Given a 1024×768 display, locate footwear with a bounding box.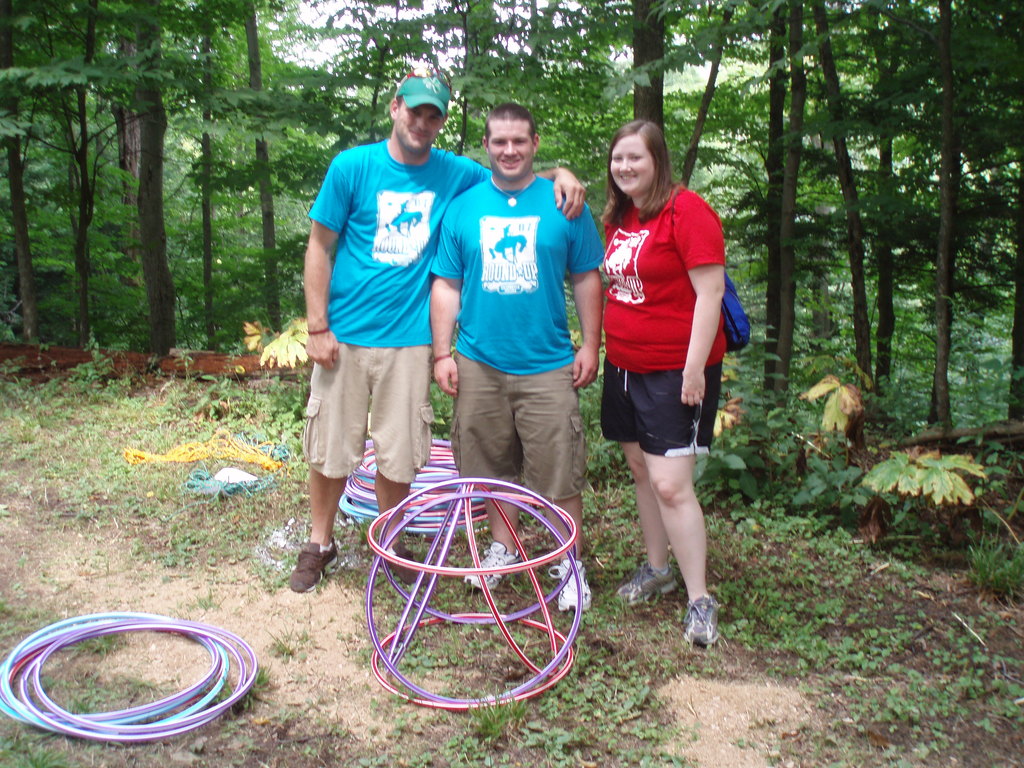
Located: Rect(291, 535, 337, 593).
